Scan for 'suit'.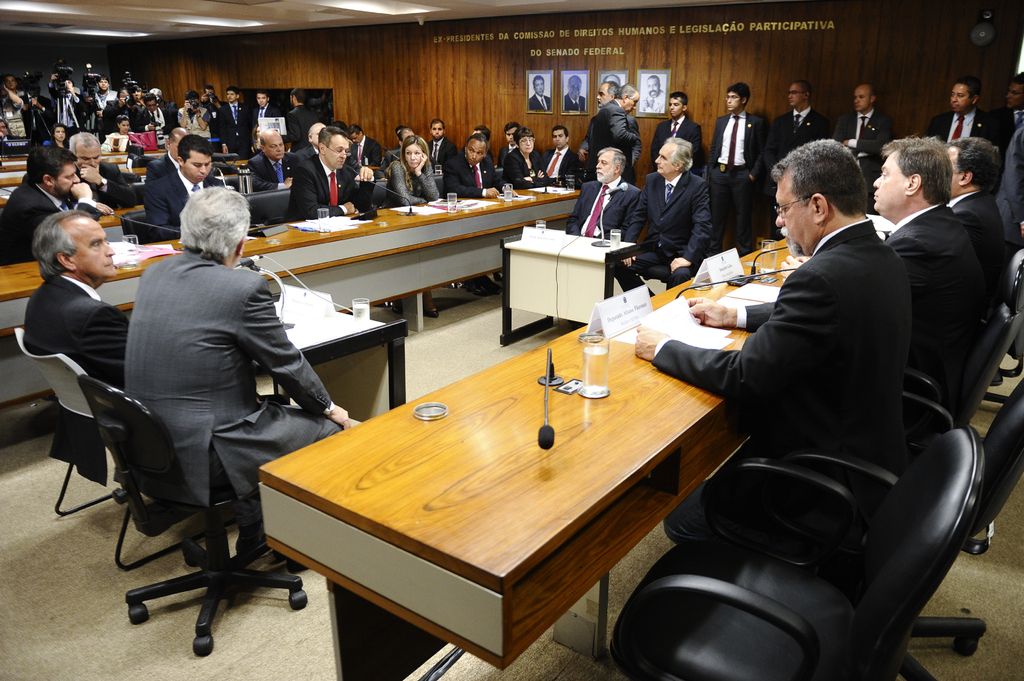
Scan result: box(382, 159, 440, 208).
